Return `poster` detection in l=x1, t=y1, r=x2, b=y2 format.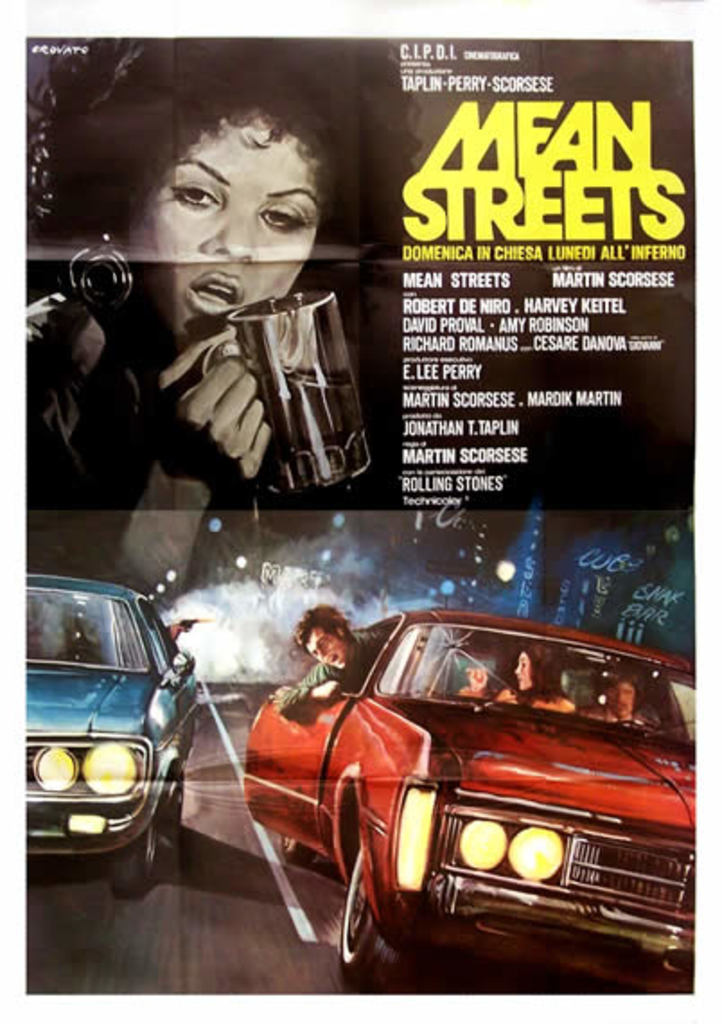
l=29, t=47, r=693, b=988.
